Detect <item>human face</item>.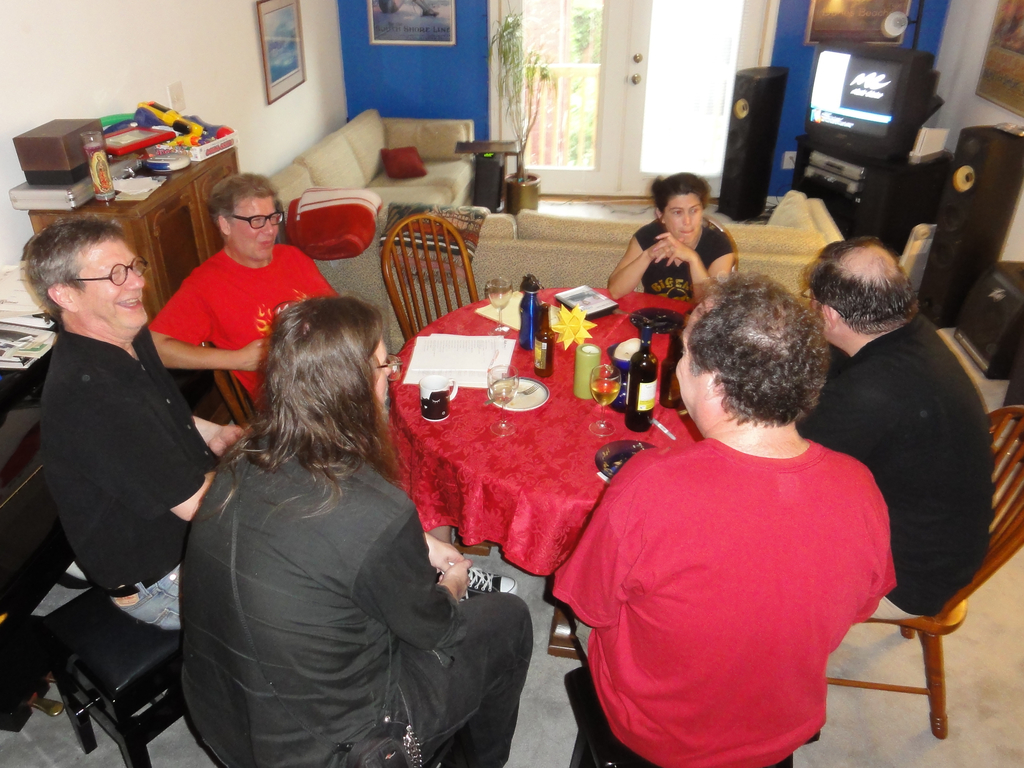
Detected at x1=666 y1=193 x2=705 y2=241.
